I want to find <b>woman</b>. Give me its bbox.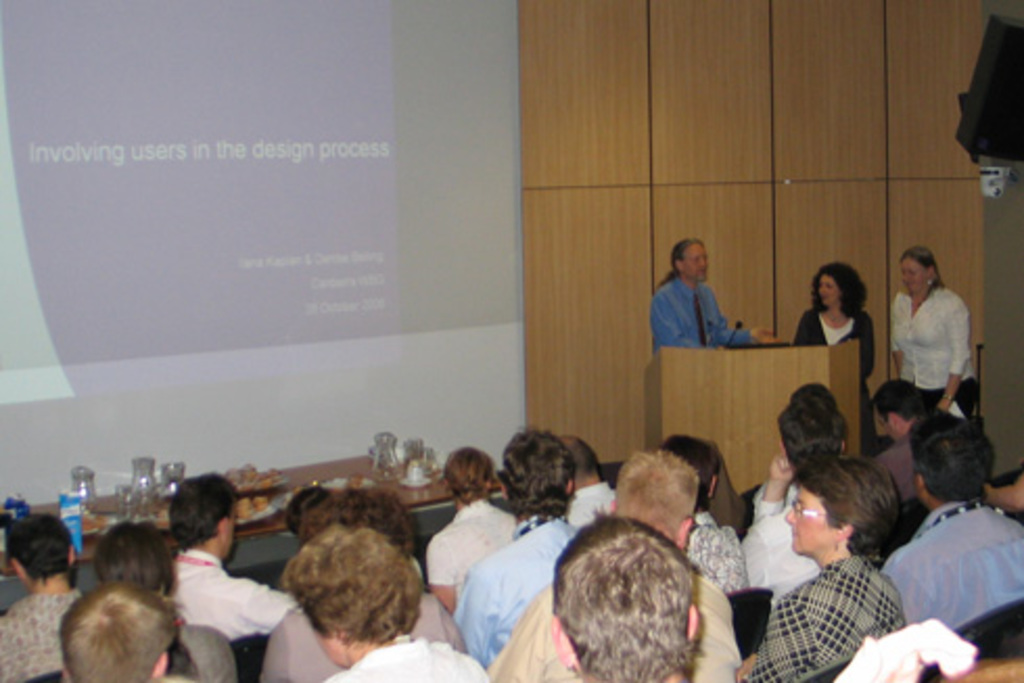
crop(82, 522, 251, 681).
